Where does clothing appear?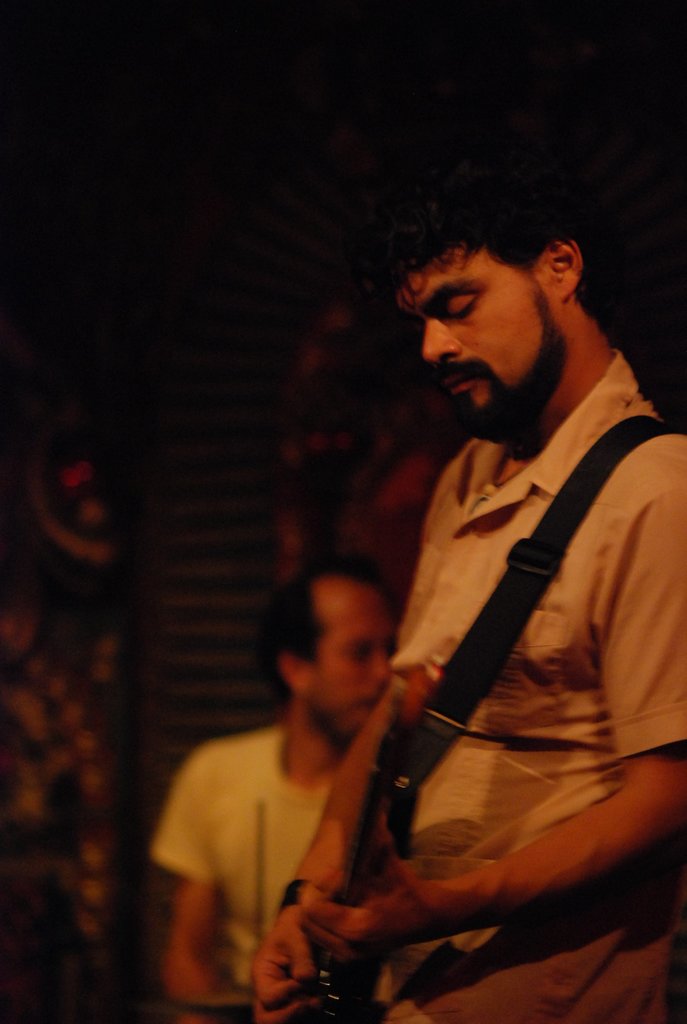
Appears at (366, 321, 672, 984).
